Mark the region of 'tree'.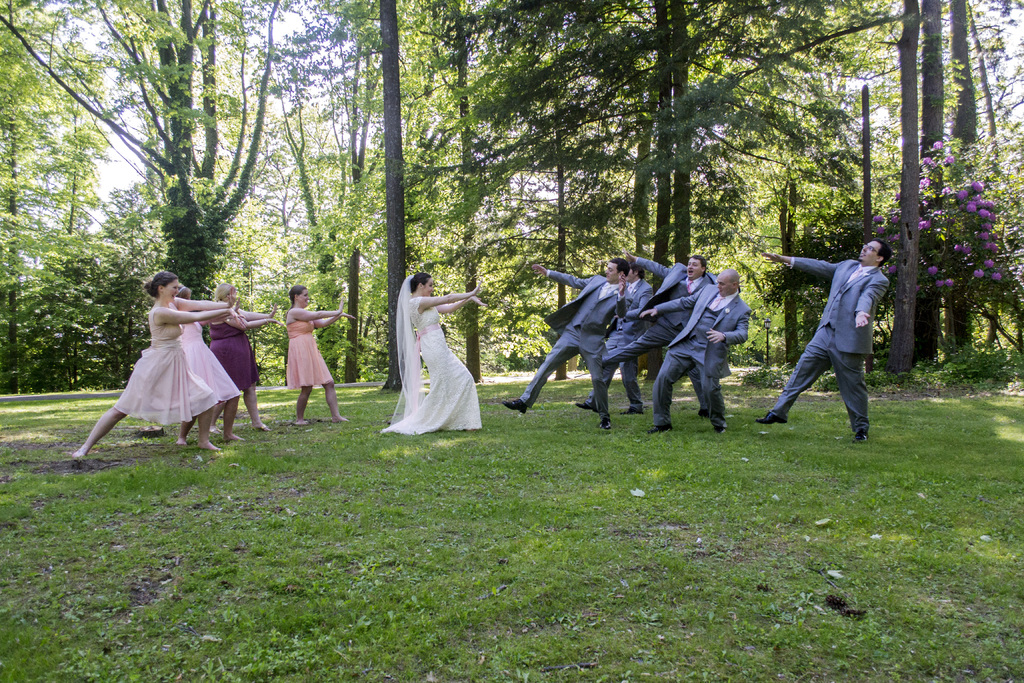
Region: (left=947, top=0, right=972, bottom=357).
